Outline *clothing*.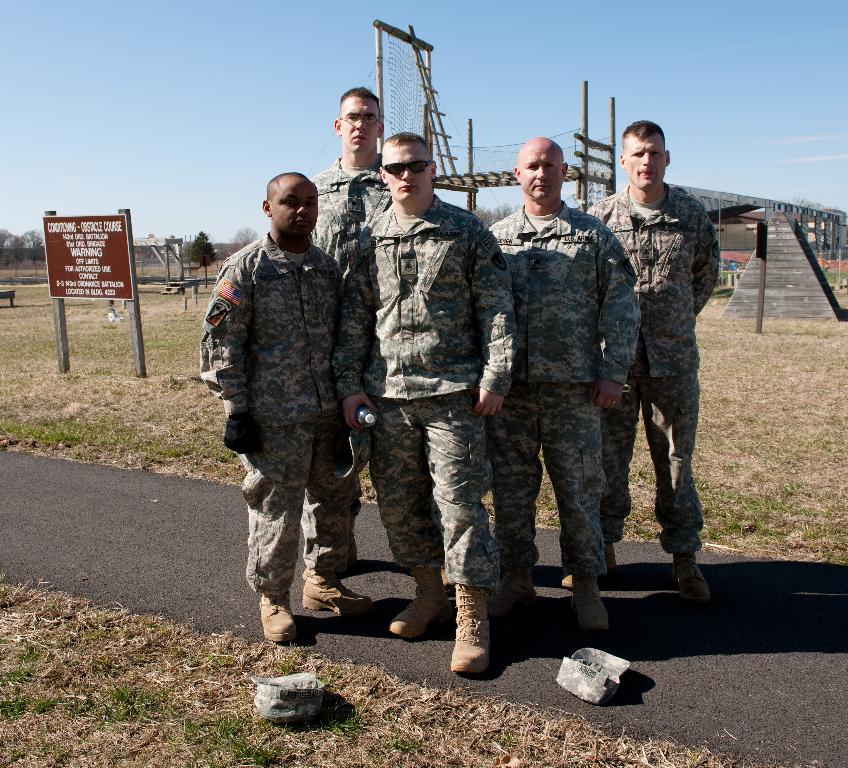
Outline: pyautogui.locateOnScreen(311, 157, 388, 272).
